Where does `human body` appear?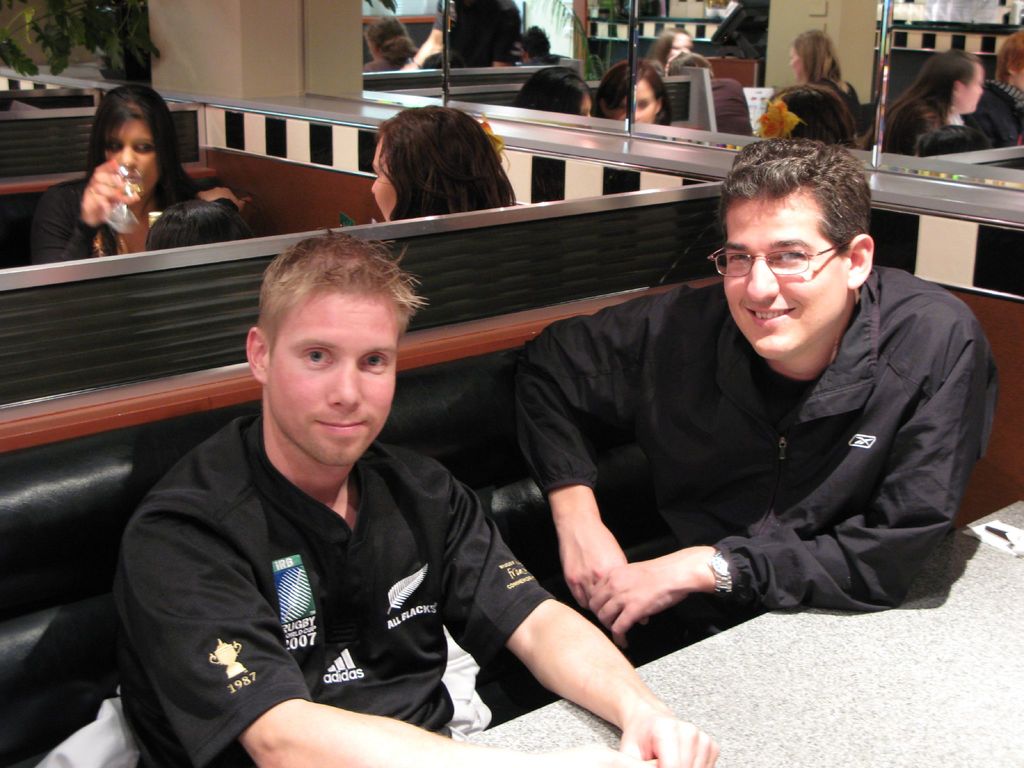
Appears at pyautogui.locateOnScreen(708, 80, 751, 137).
